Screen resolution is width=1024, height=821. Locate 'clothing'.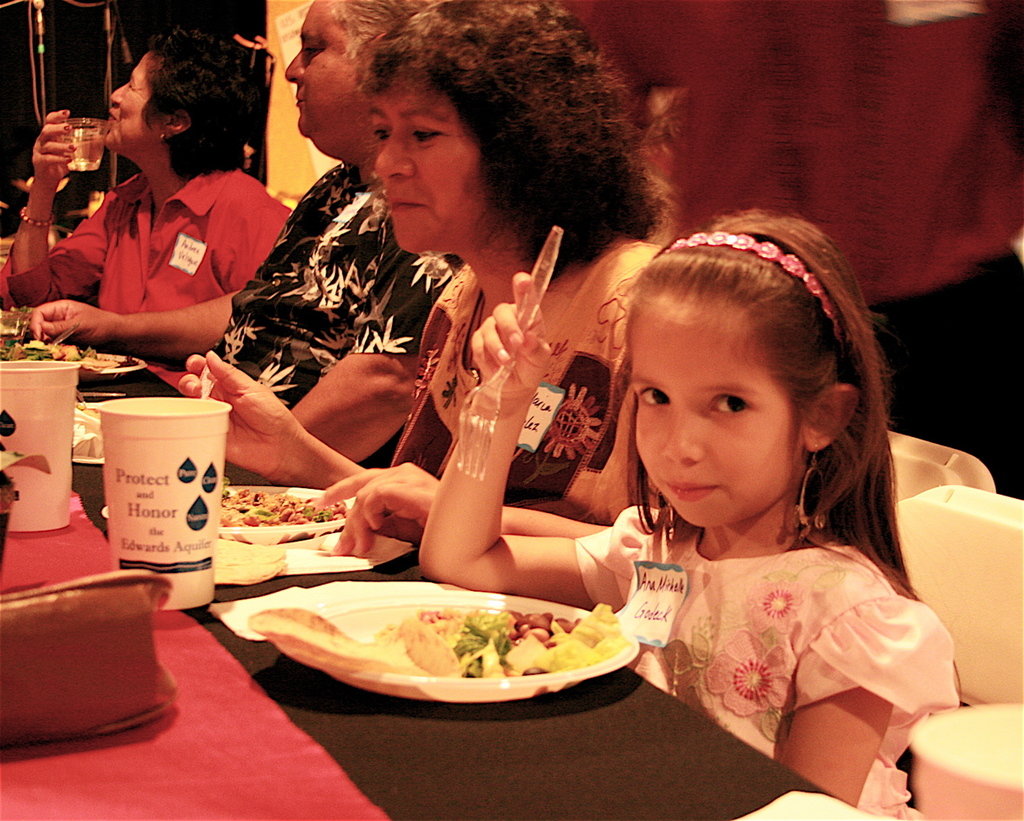
l=407, t=238, r=635, b=530.
